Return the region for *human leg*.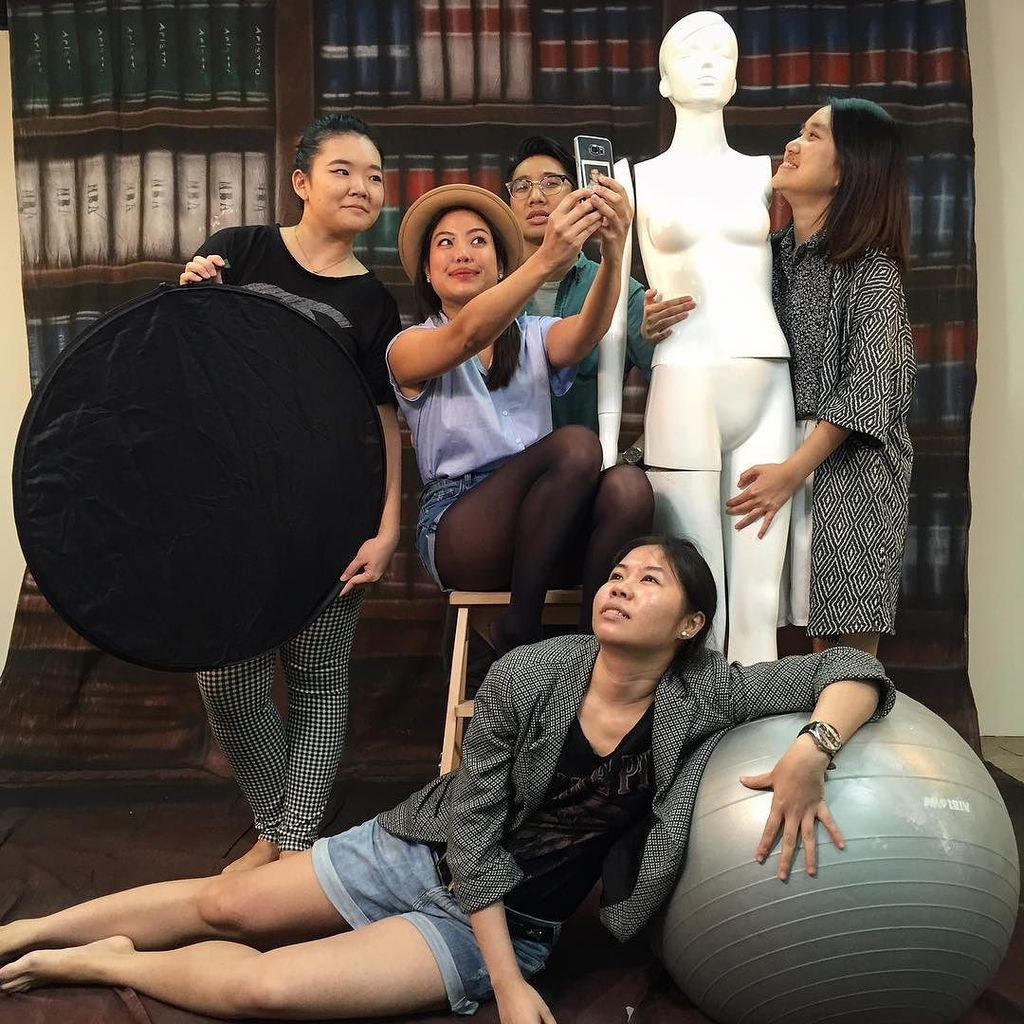
0:884:563:1022.
